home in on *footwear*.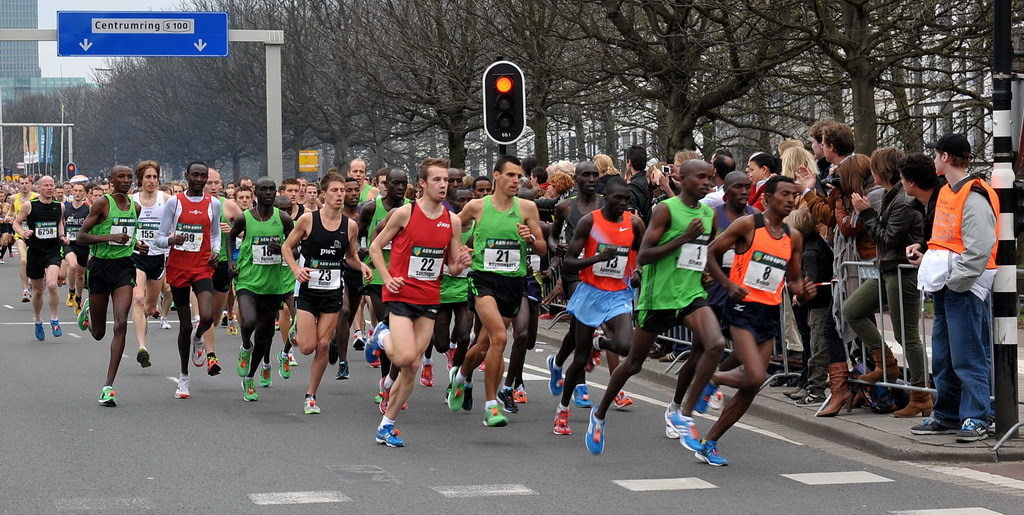
Homed in at {"left": 545, "top": 353, "right": 563, "bottom": 398}.
